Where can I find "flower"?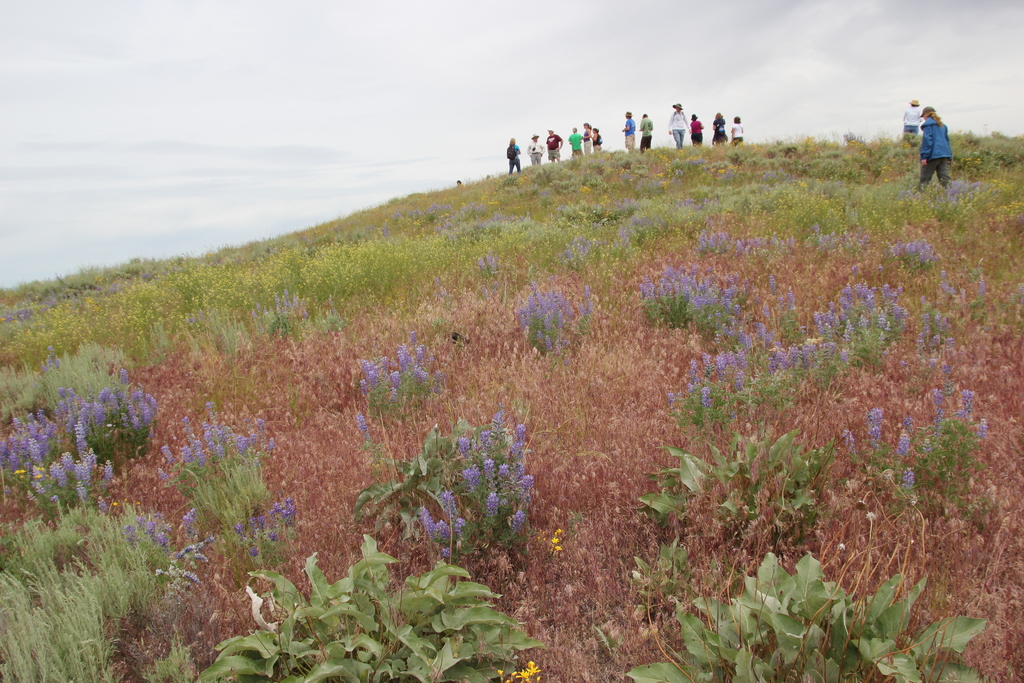
You can find it at [x1=550, y1=536, x2=559, y2=544].
